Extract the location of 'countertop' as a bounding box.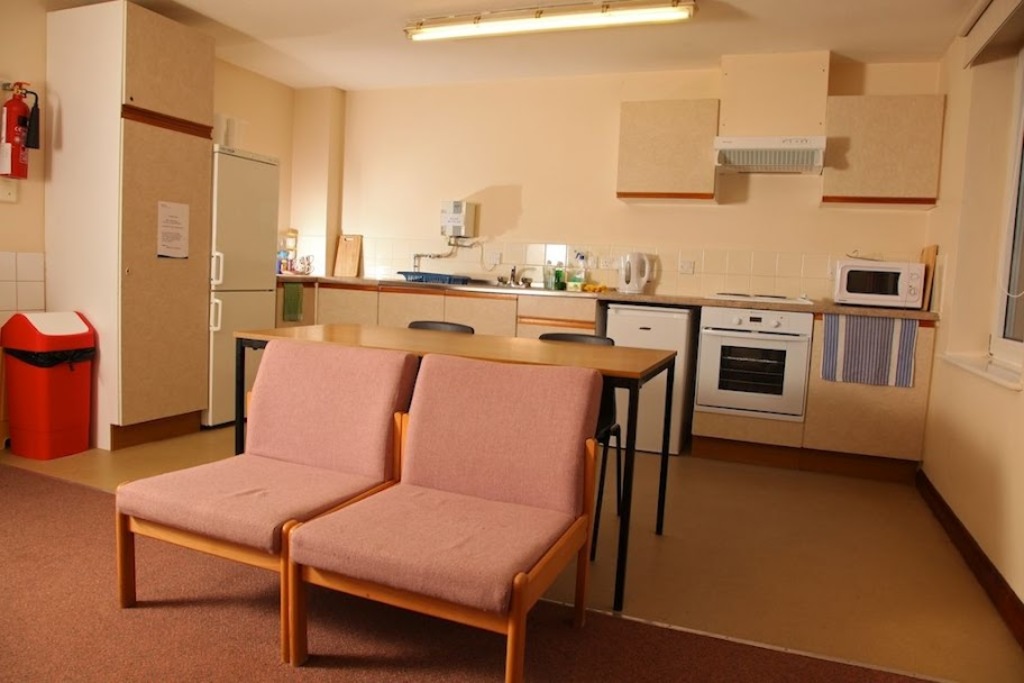
Rect(278, 274, 938, 489).
